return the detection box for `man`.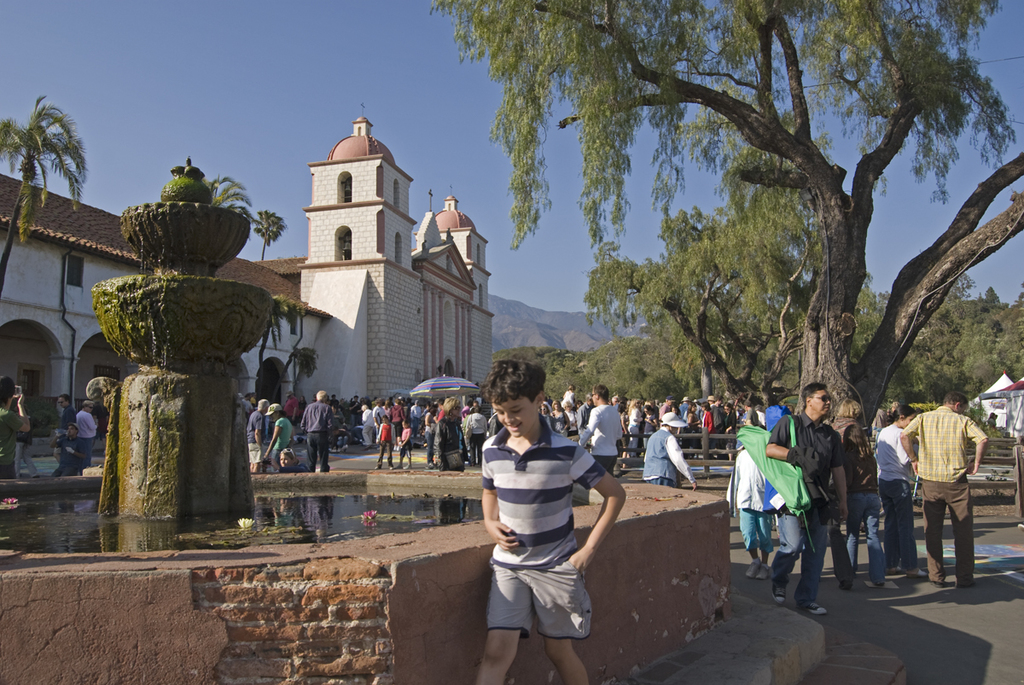
crop(710, 397, 720, 444).
